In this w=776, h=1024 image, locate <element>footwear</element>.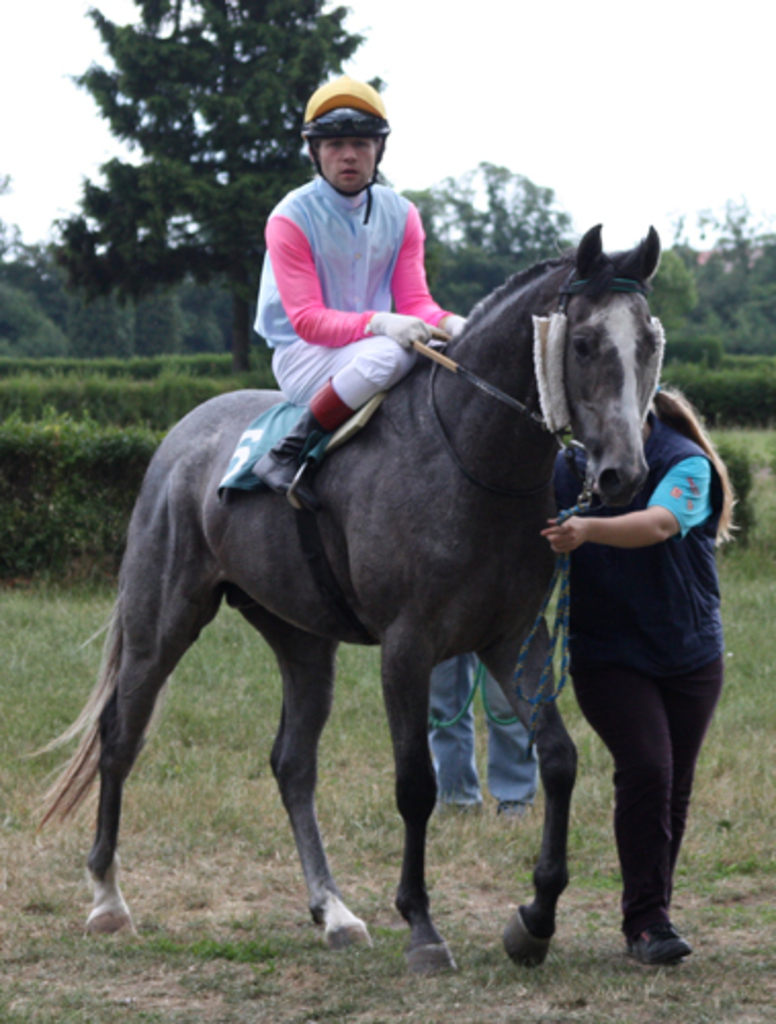
Bounding box: bbox=[254, 406, 328, 512].
